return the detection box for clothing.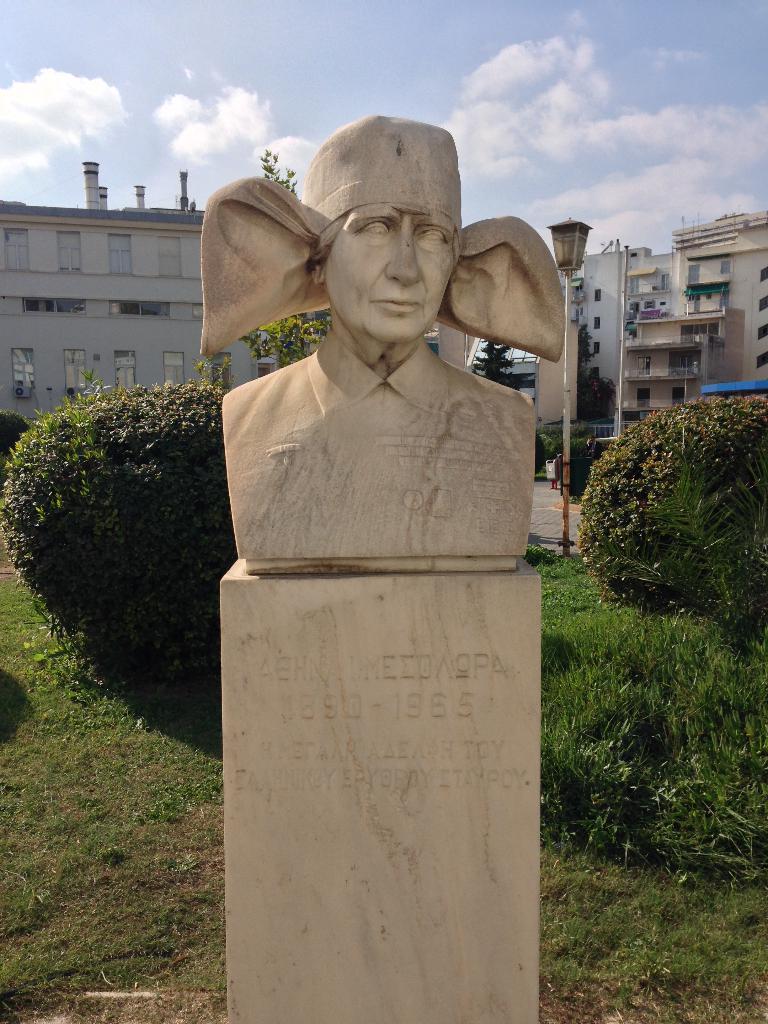
223/334/532/556.
